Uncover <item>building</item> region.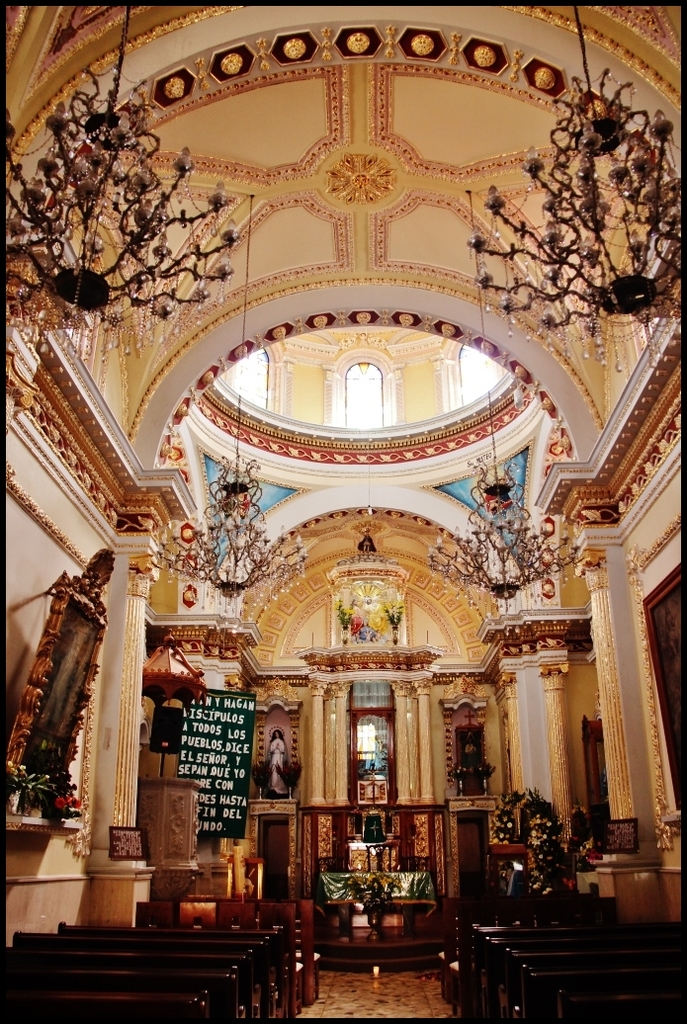
Uncovered: pyautogui.locateOnScreen(0, 0, 686, 1023).
